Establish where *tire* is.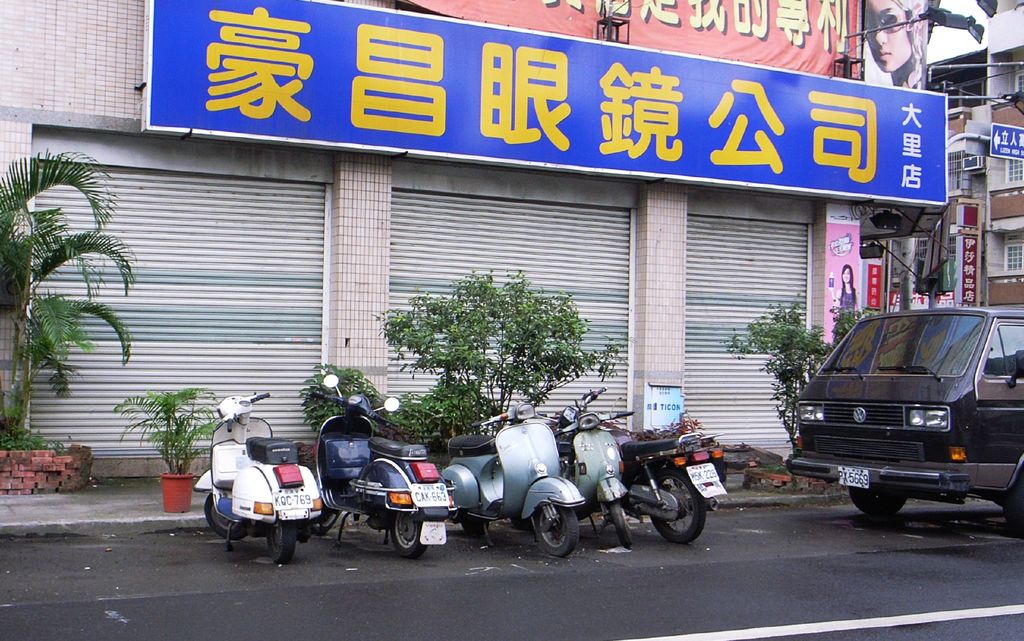
Established at rect(457, 513, 491, 533).
